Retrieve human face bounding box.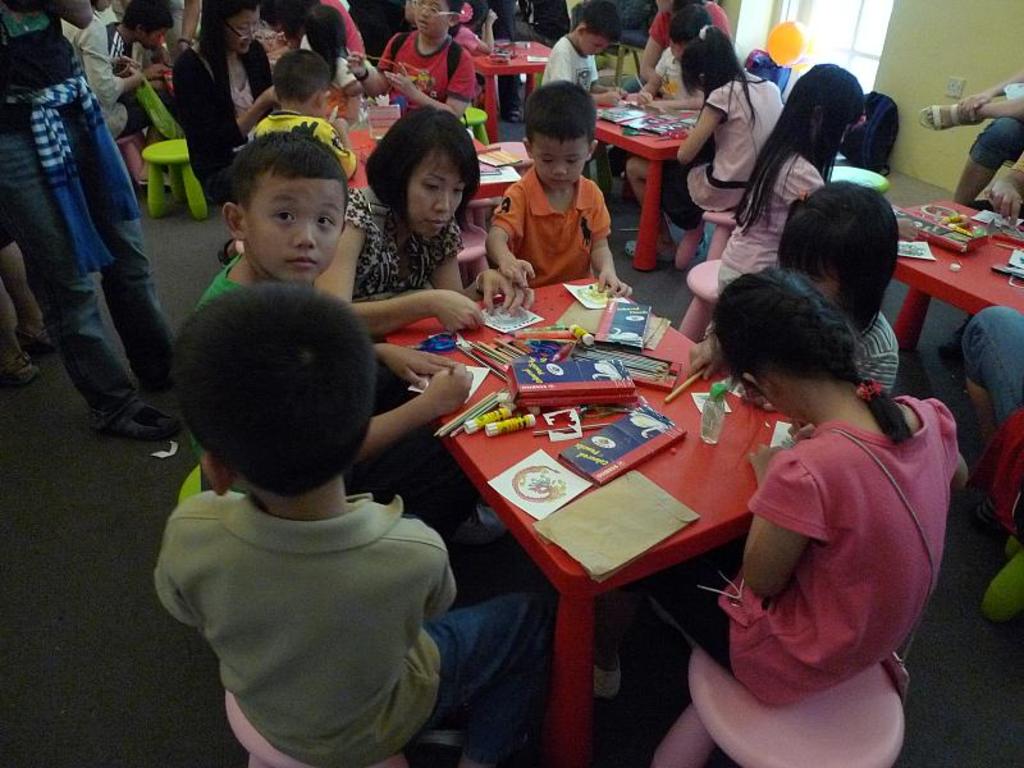
Bounding box: rect(145, 27, 170, 50).
